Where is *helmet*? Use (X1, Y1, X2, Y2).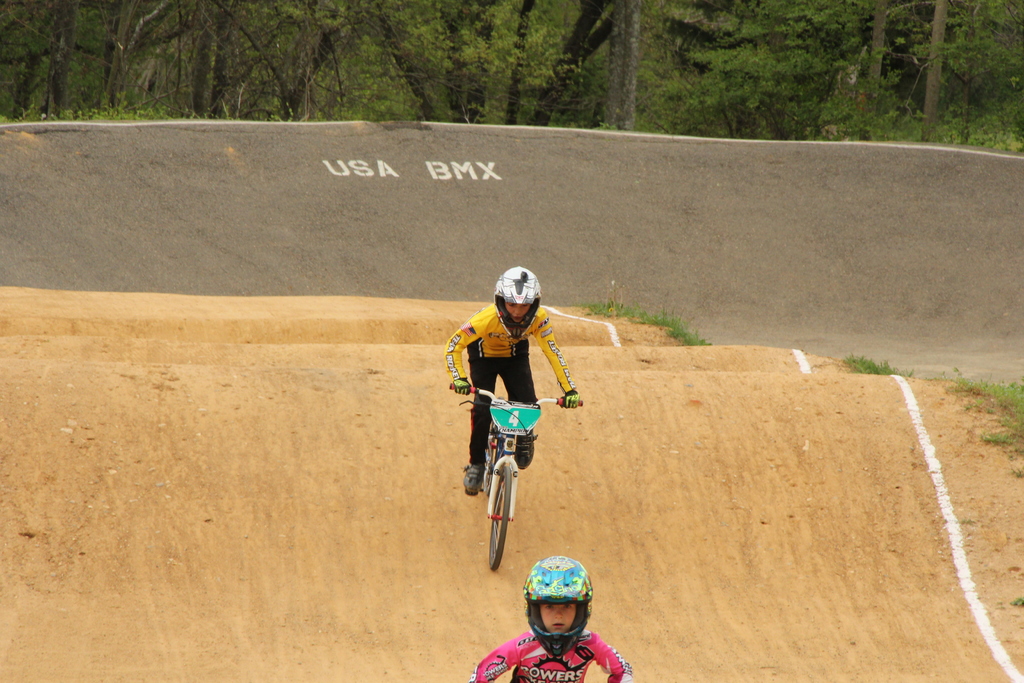
(490, 265, 543, 344).
